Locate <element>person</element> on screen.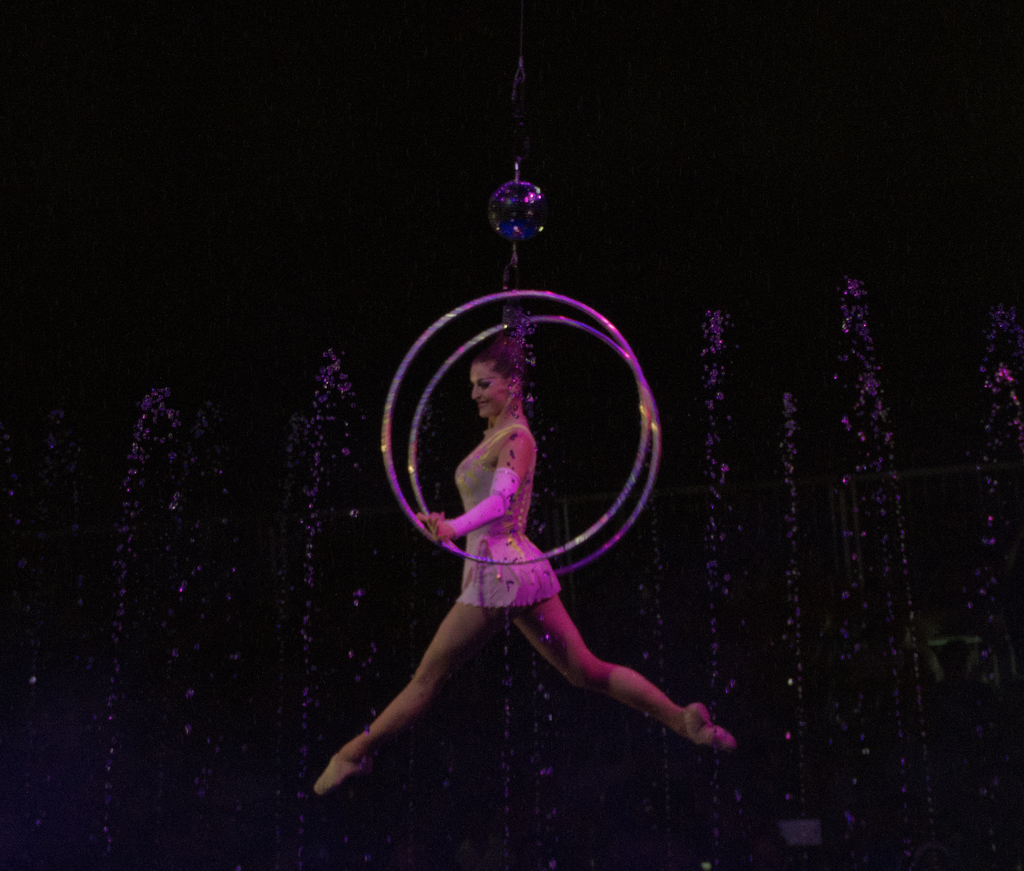
On screen at <bbox>306, 286, 737, 793</bbox>.
